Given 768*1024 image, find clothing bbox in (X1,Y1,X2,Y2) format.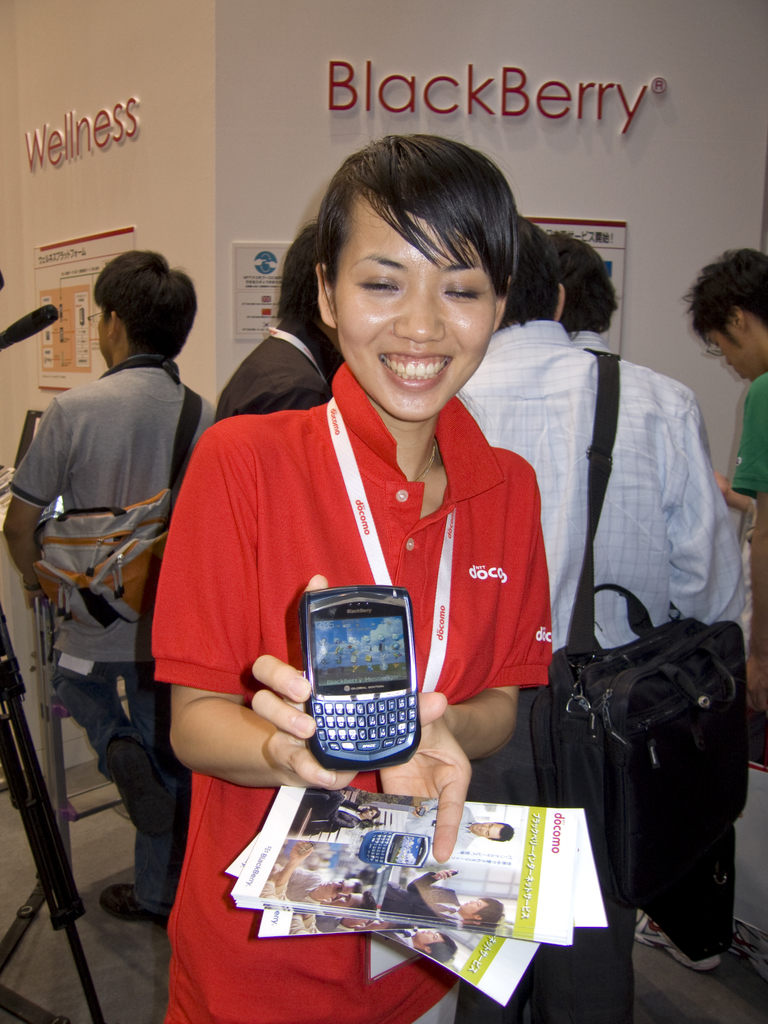
(458,319,750,1023).
